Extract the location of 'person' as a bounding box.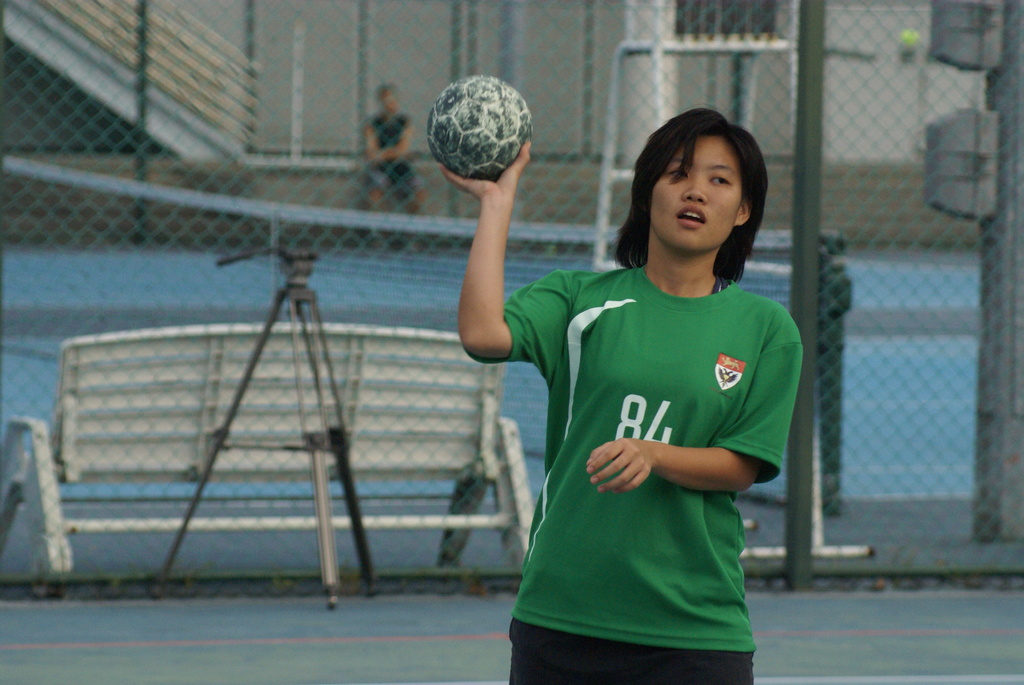
(x1=361, y1=82, x2=426, y2=238).
